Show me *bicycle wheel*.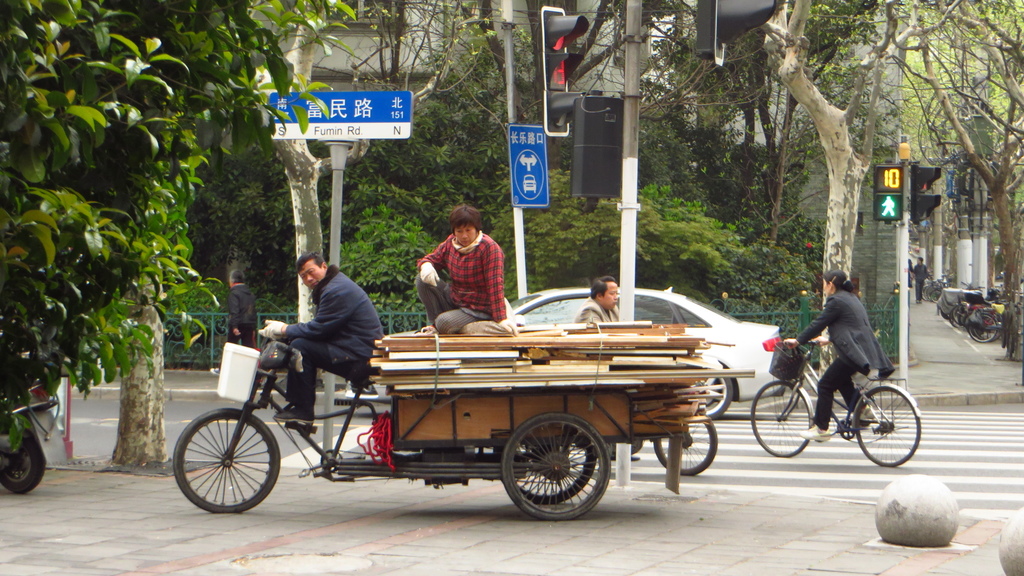
*bicycle wheel* is here: x1=497, y1=414, x2=611, y2=516.
